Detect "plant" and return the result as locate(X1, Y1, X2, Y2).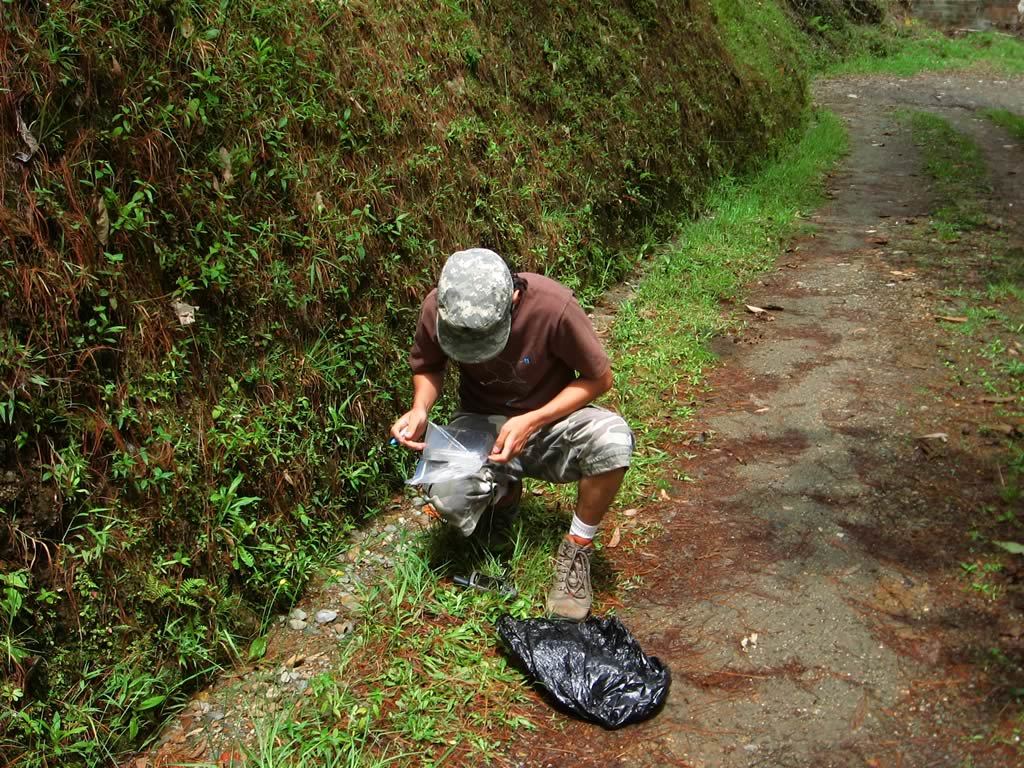
locate(196, 239, 231, 307).
